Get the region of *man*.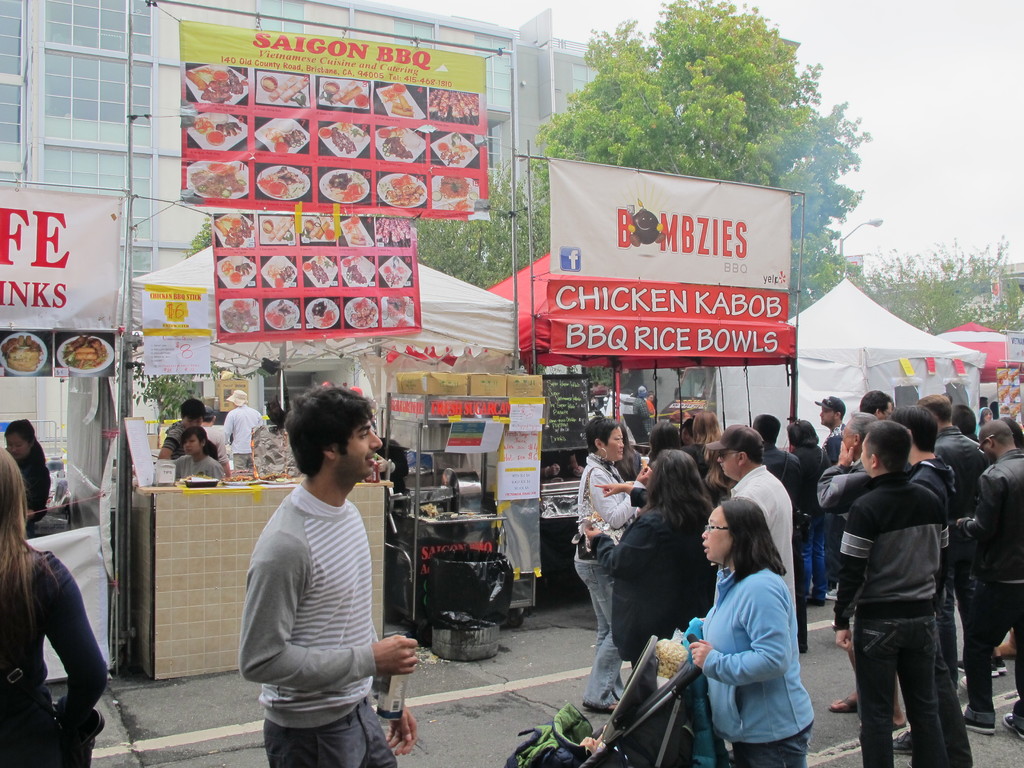
(703, 426, 800, 595).
